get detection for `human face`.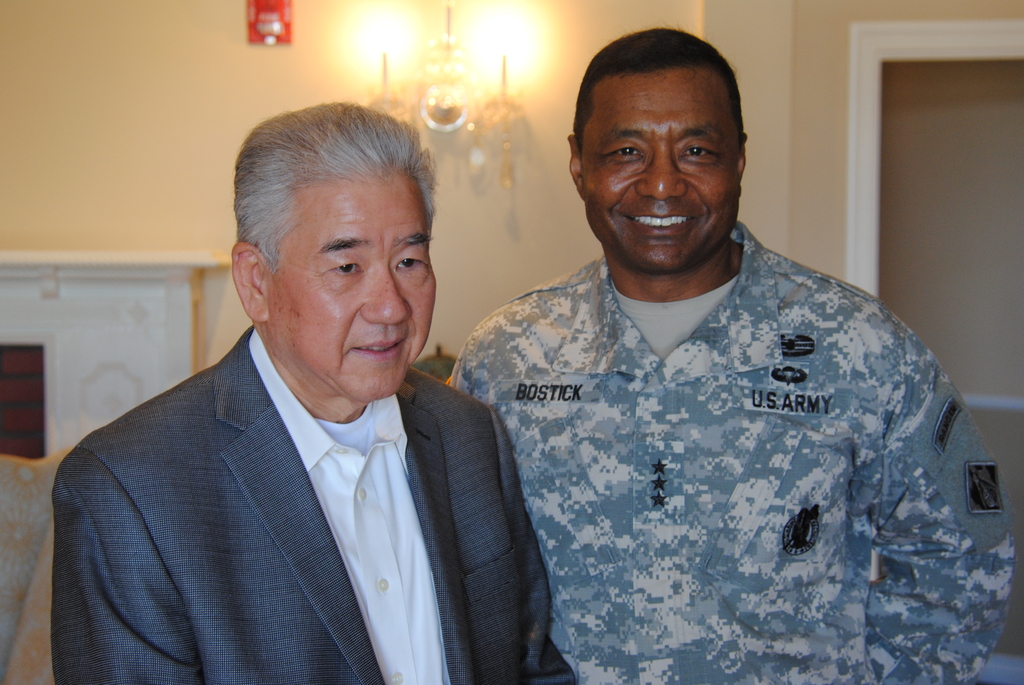
Detection: Rect(264, 179, 435, 404).
